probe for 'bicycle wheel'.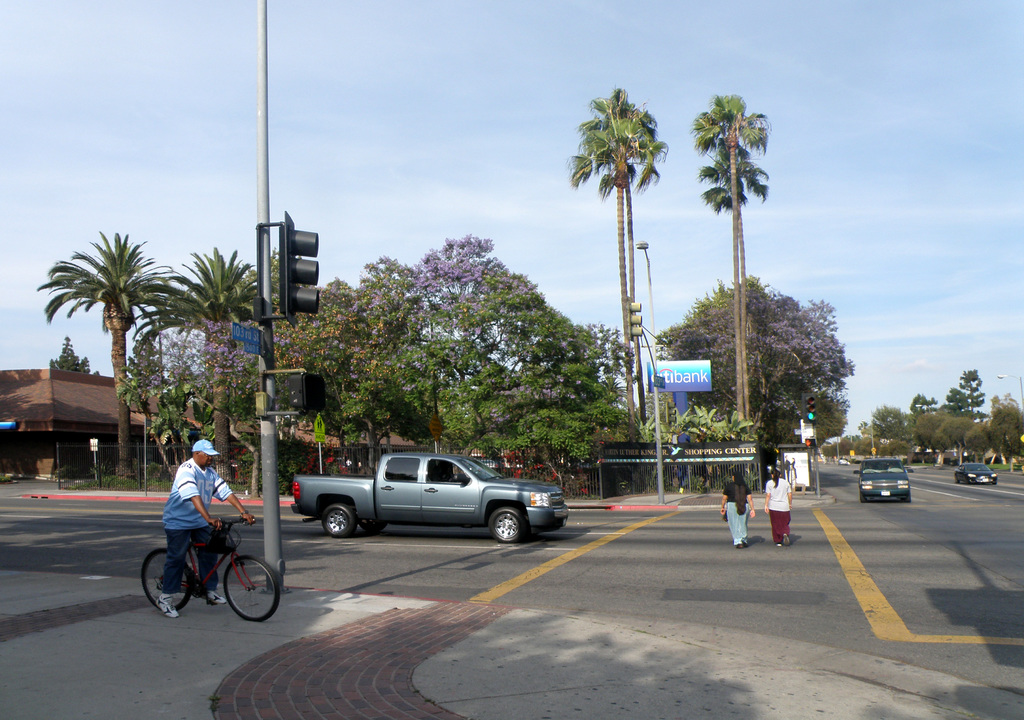
Probe result: [x1=140, y1=548, x2=193, y2=613].
